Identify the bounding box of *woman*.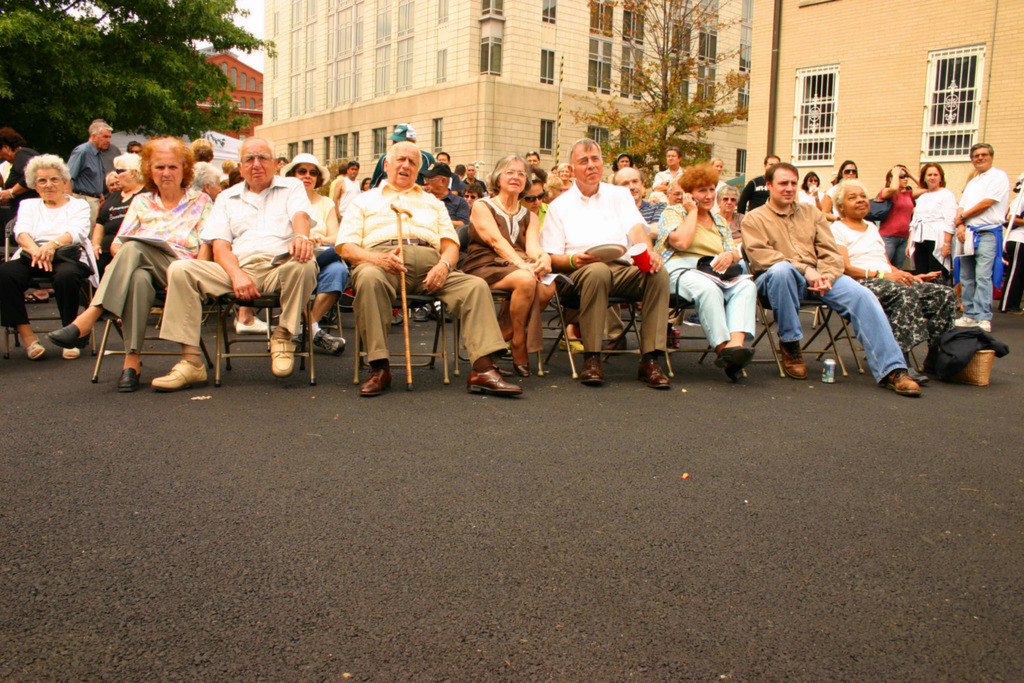
pyautogui.locateOnScreen(460, 154, 555, 381).
